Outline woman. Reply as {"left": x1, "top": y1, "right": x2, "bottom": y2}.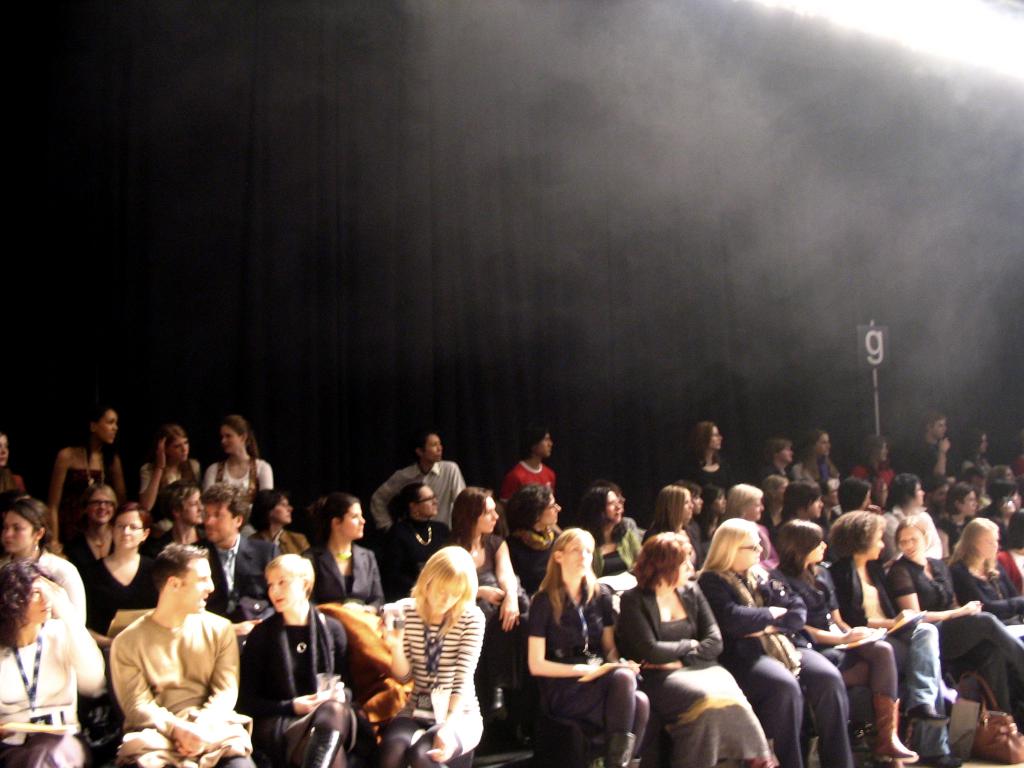
{"left": 705, "top": 468, "right": 783, "bottom": 570}.
